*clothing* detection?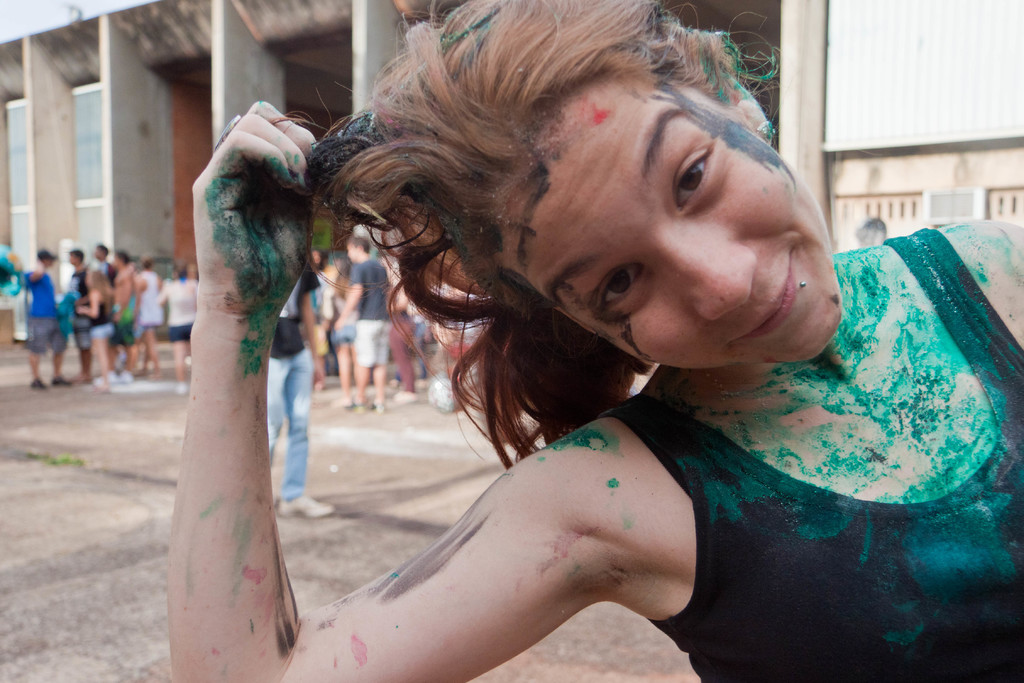
(95,288,115,338)
